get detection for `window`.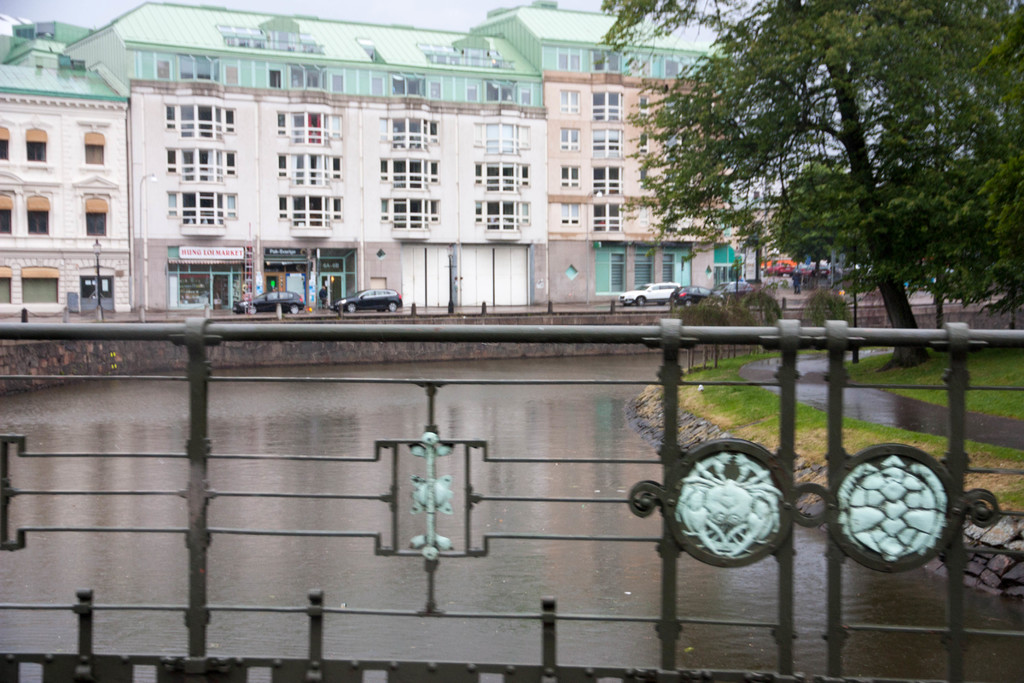
Detection: box(284, 154, 338, 180).
